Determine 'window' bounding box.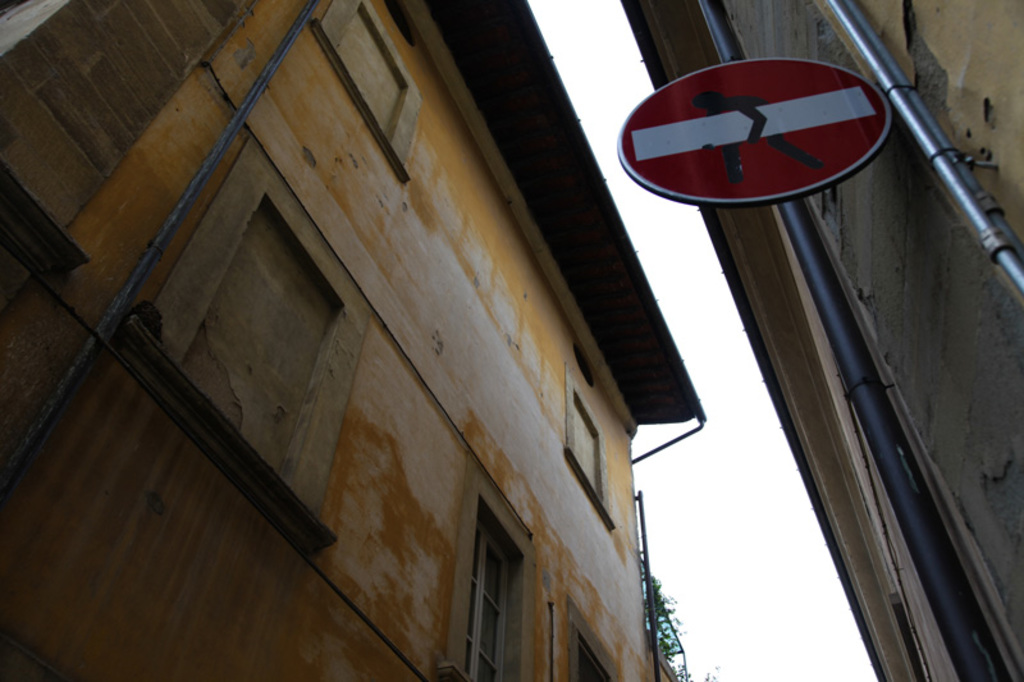
Determined: (568,604,623,681).
